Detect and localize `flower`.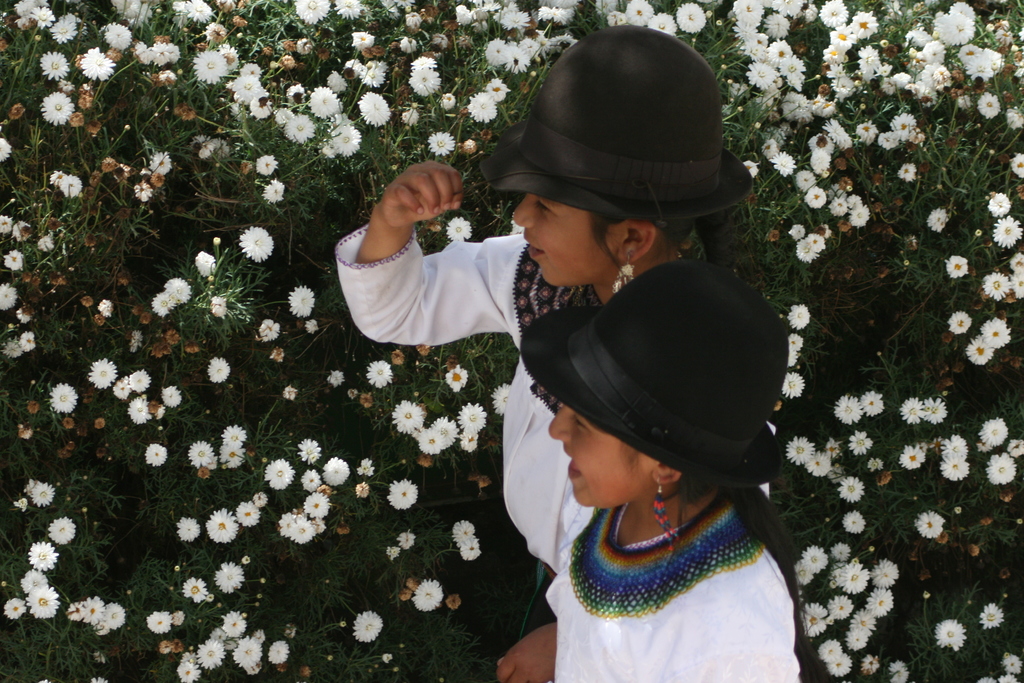
Localized at (left=445, top=216, right=472, bottom=238).
